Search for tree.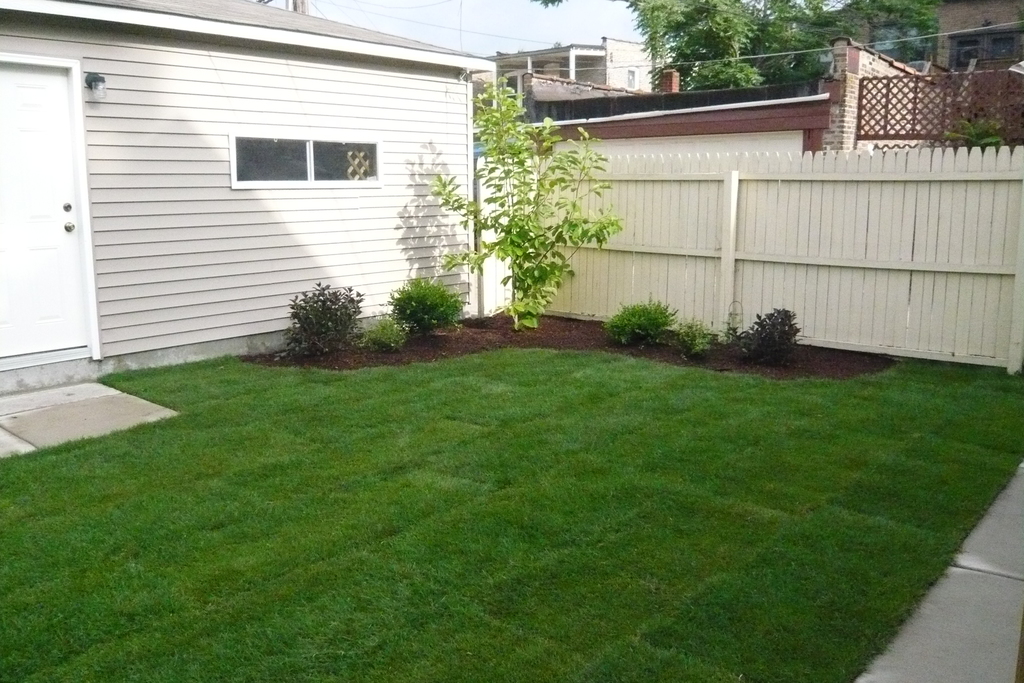
Found at bbox(535, 0, 938, 101).
